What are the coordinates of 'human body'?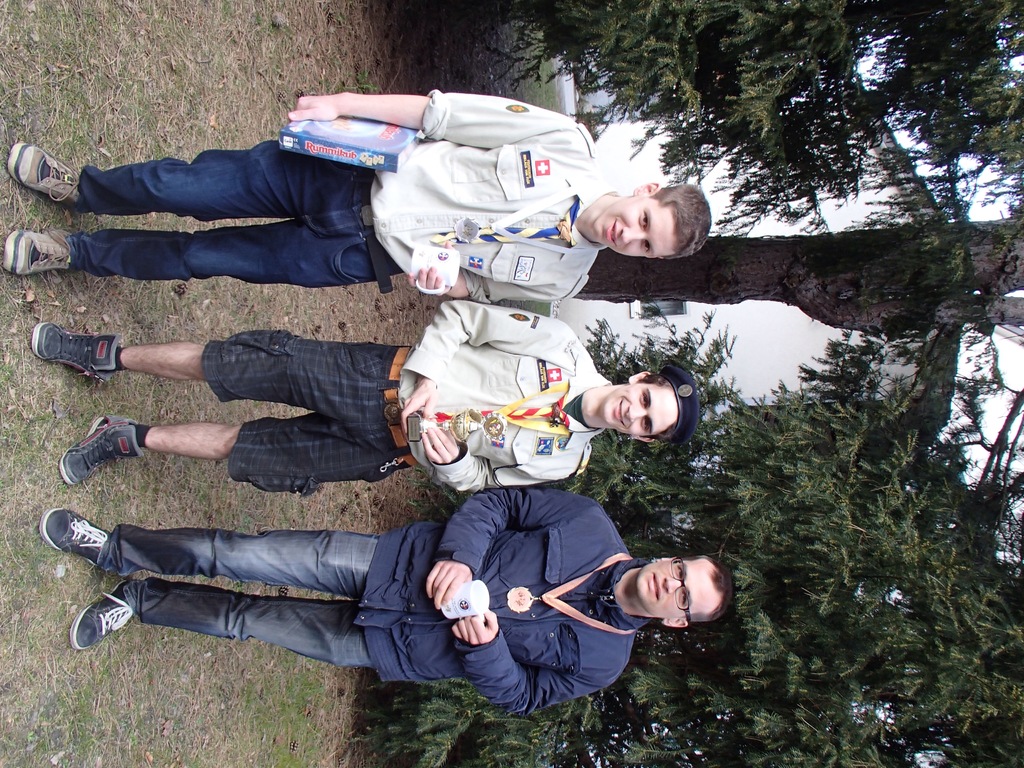
l=55, t=436, r=751, b=701.
